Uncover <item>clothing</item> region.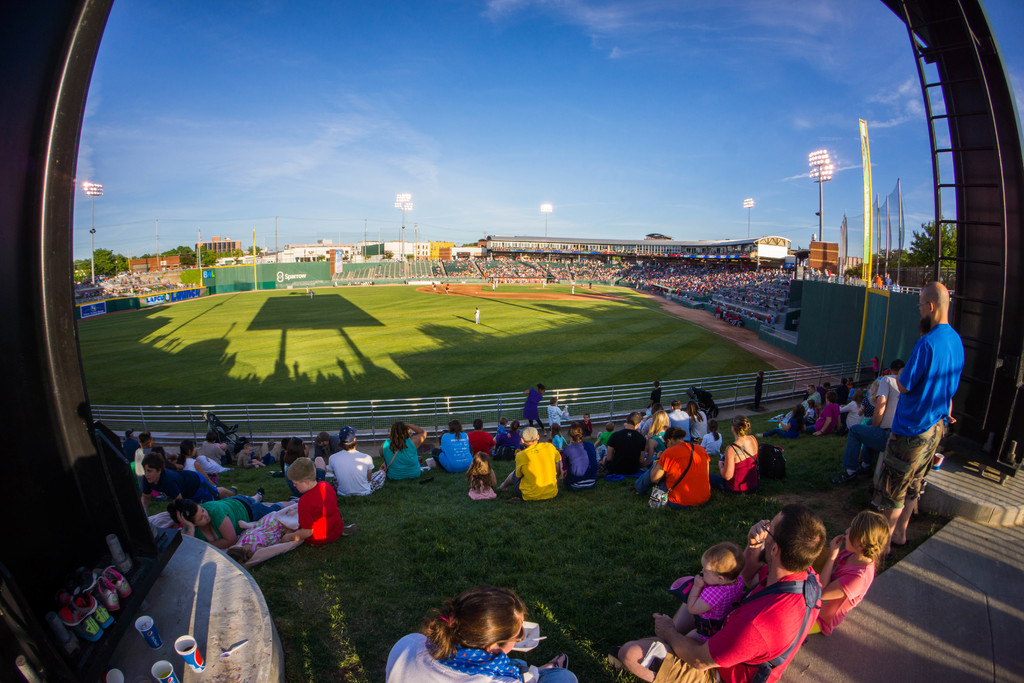
Uncovered: [730,454,764,486].
